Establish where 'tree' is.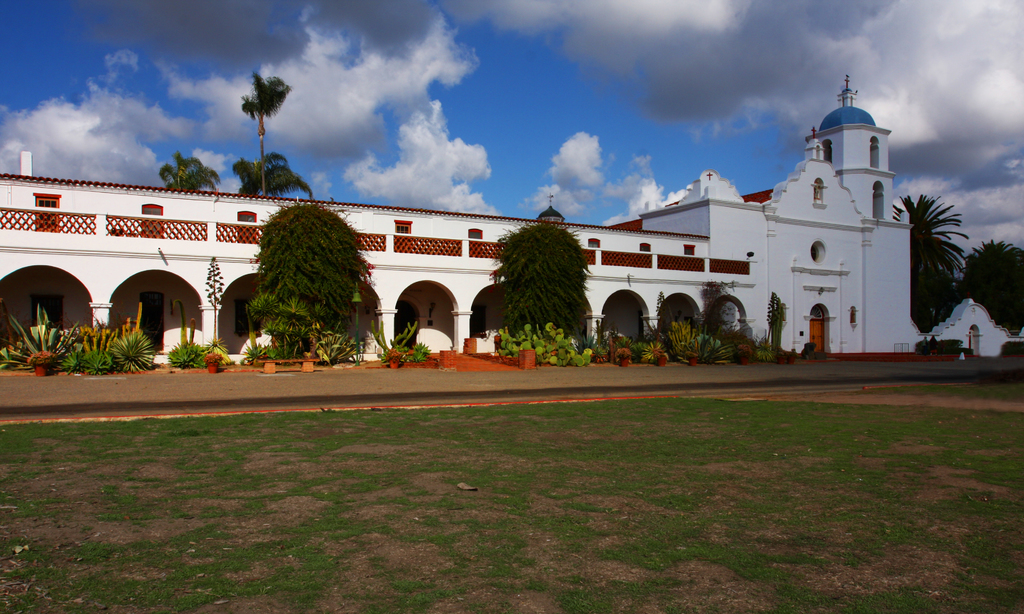
Established at (484,216,587,334).
